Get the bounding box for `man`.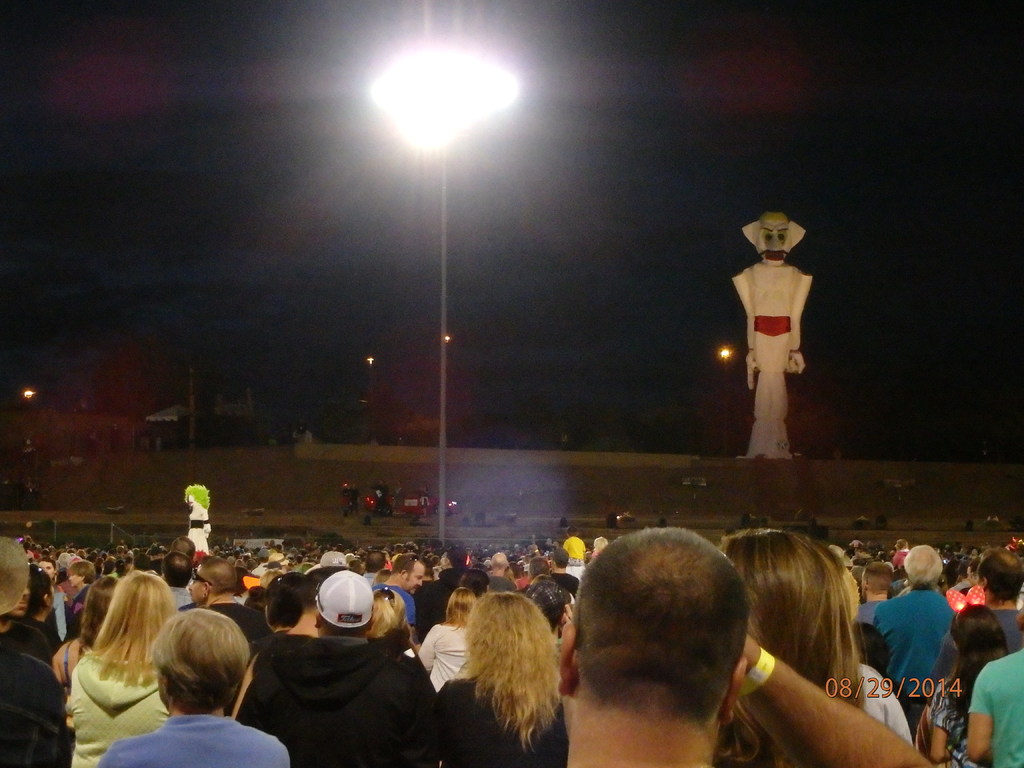
(525,537,867,767).
